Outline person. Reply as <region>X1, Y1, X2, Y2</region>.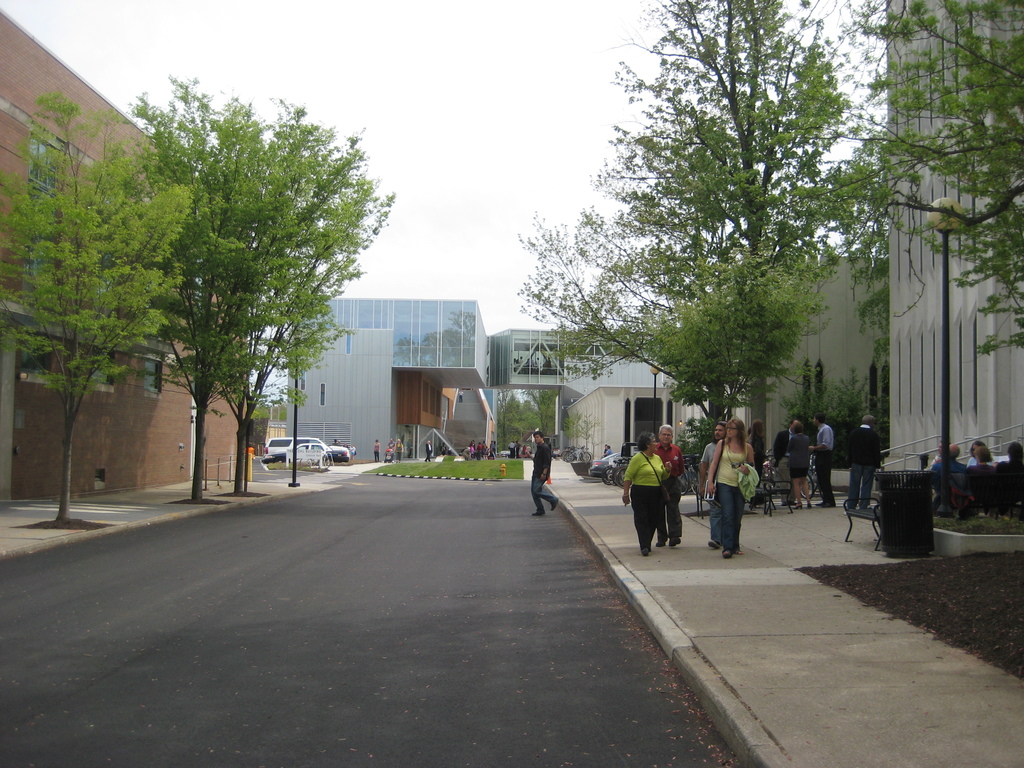
<region>650, 426, 684, 546</region>.
